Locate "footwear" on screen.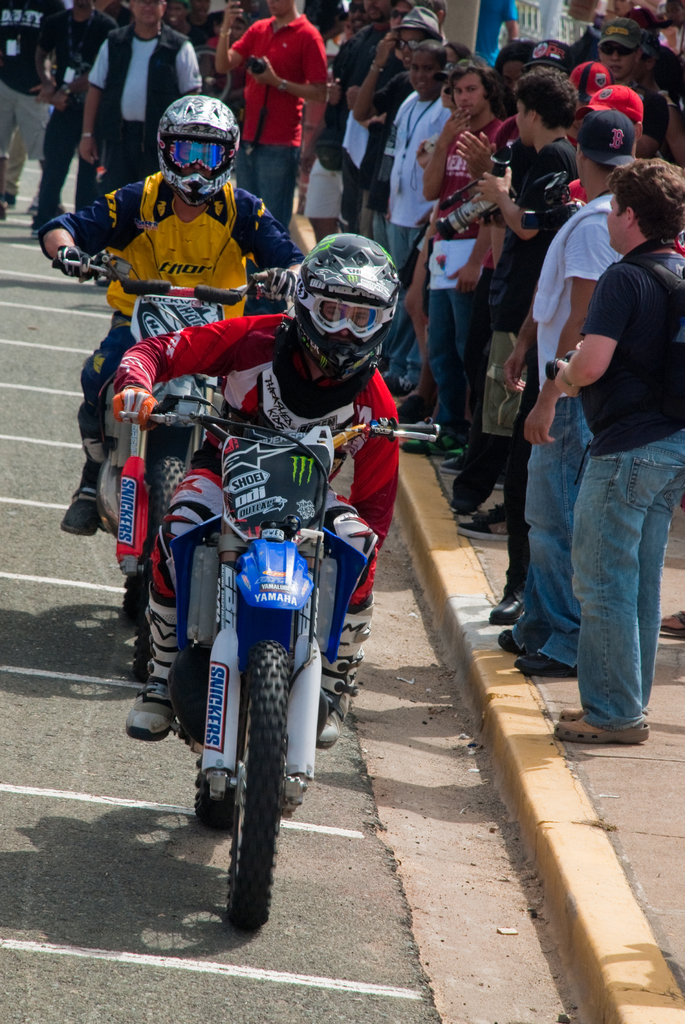
On screen at rect(488, 584, 524, 624).
